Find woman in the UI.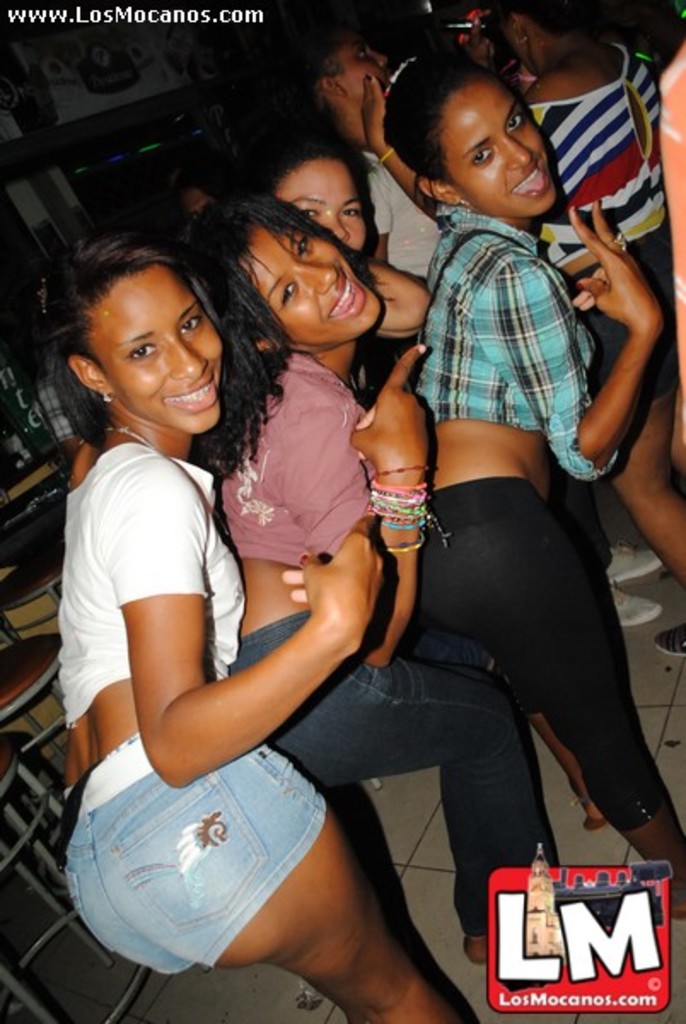
UI element at 61,244,471,1022.
